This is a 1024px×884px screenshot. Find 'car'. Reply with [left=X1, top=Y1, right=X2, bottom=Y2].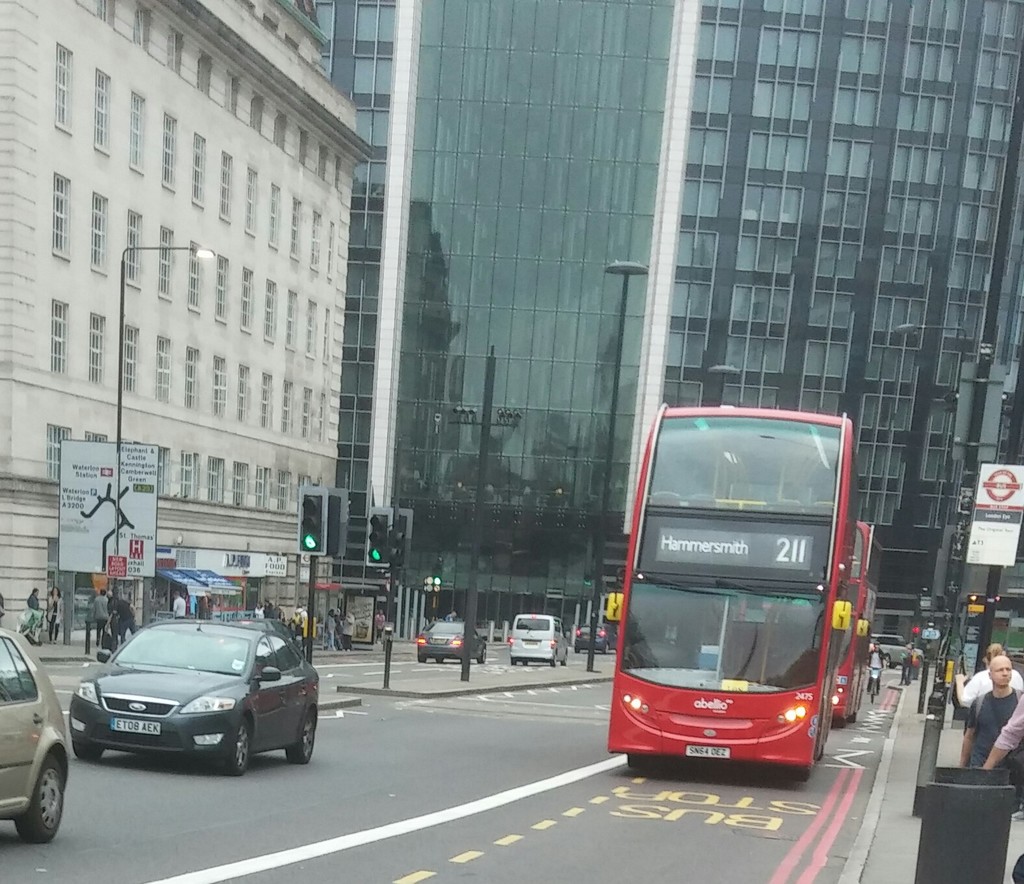
[left=569, top=622, right=613, bottom=659].
